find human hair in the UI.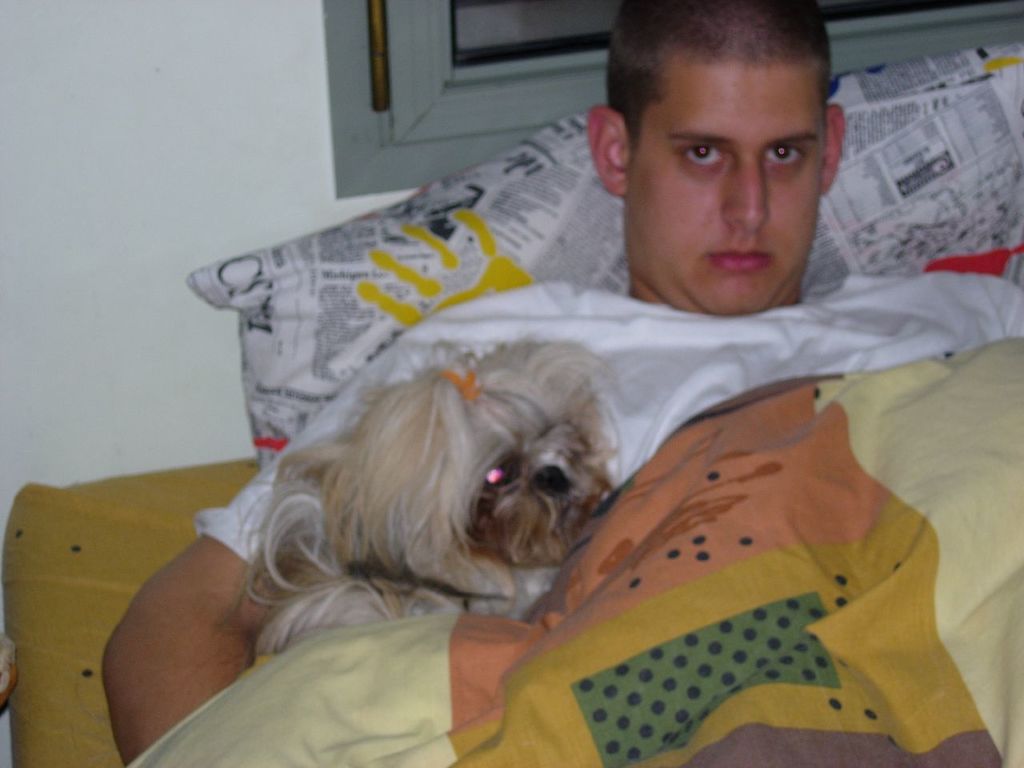
UI element at 616, 8, 841, 150.
